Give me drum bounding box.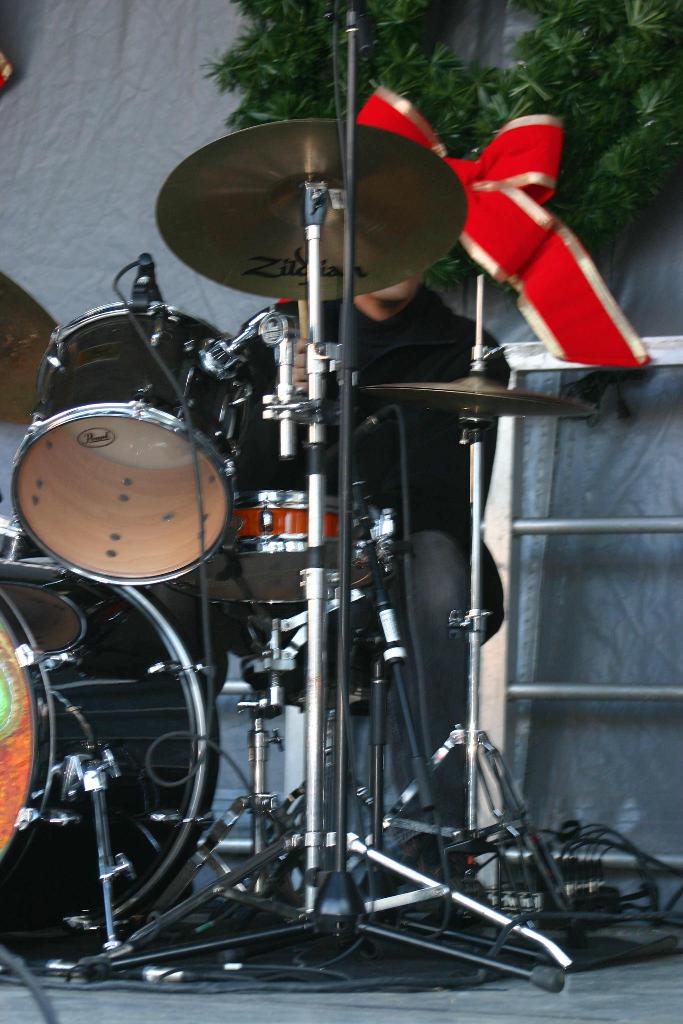
bbox=(183, 490, 390, 607).
